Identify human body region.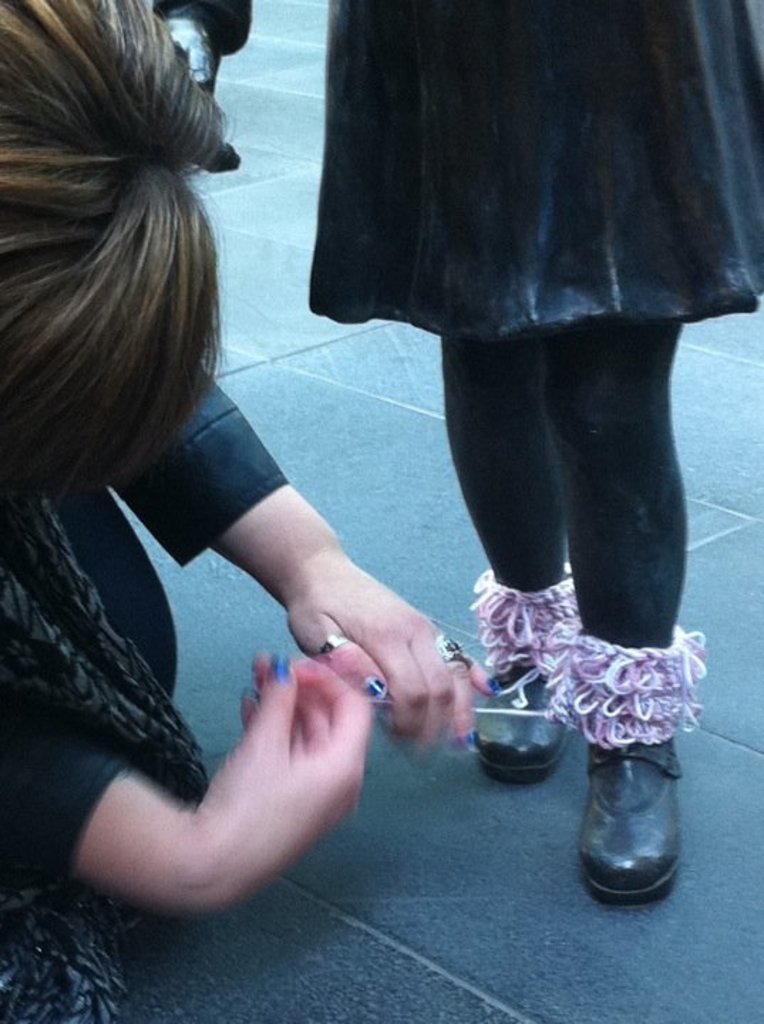
Region: 13/0/505/1018.
